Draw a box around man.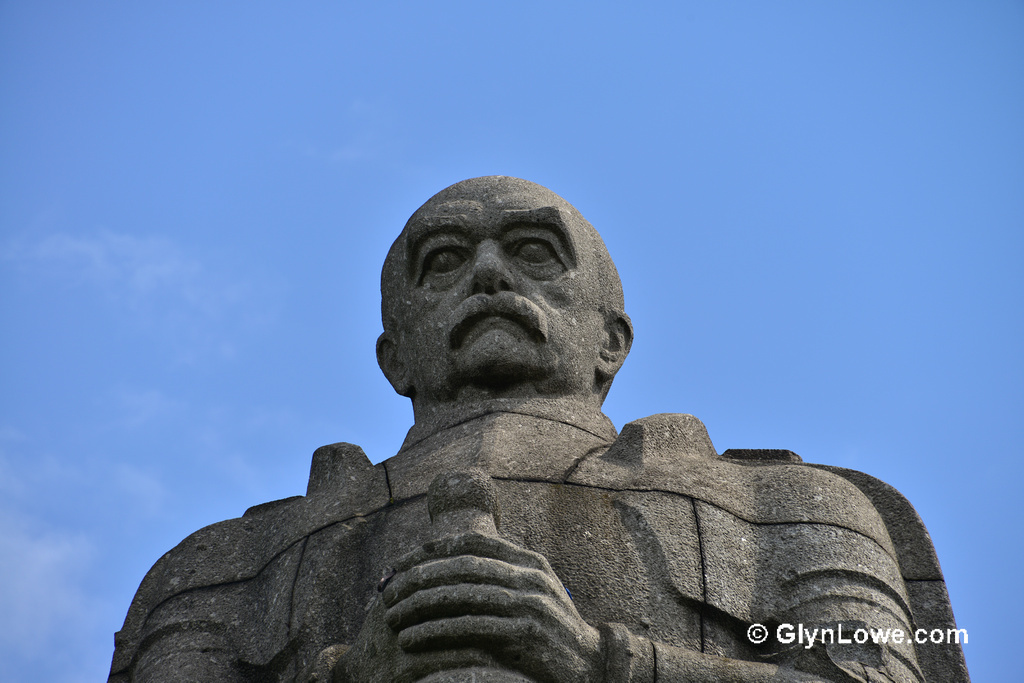
[x1=157, y1=197, x2=919, y2=682].
